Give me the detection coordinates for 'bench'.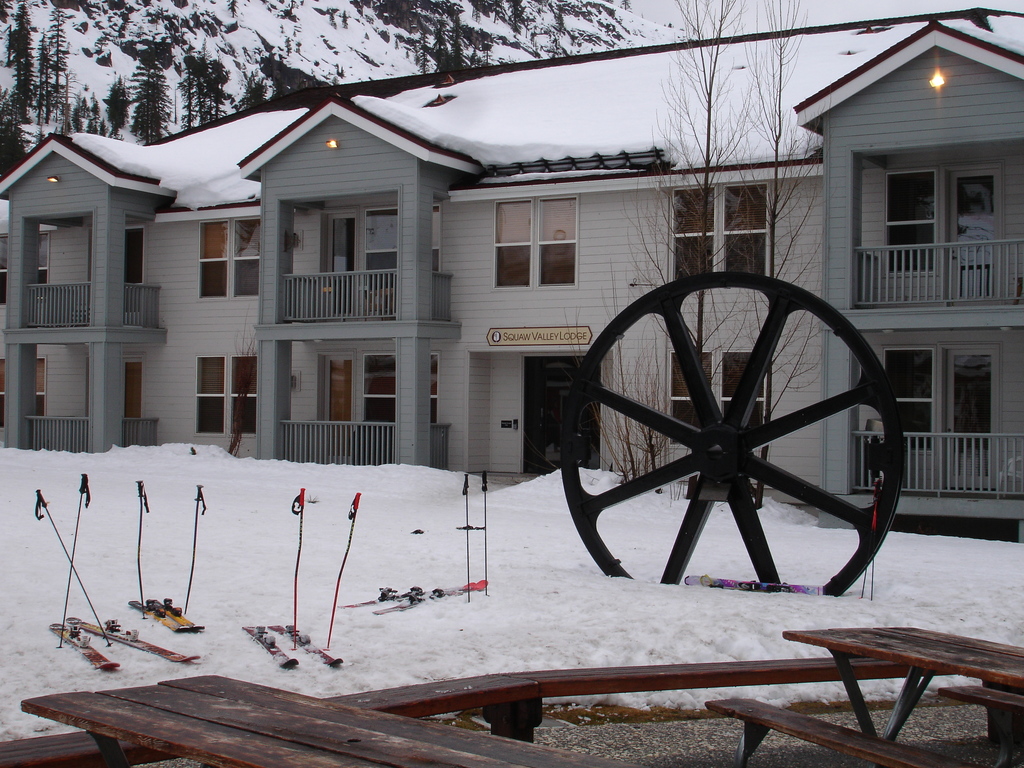
box=[785, 621, 1023, 743].
